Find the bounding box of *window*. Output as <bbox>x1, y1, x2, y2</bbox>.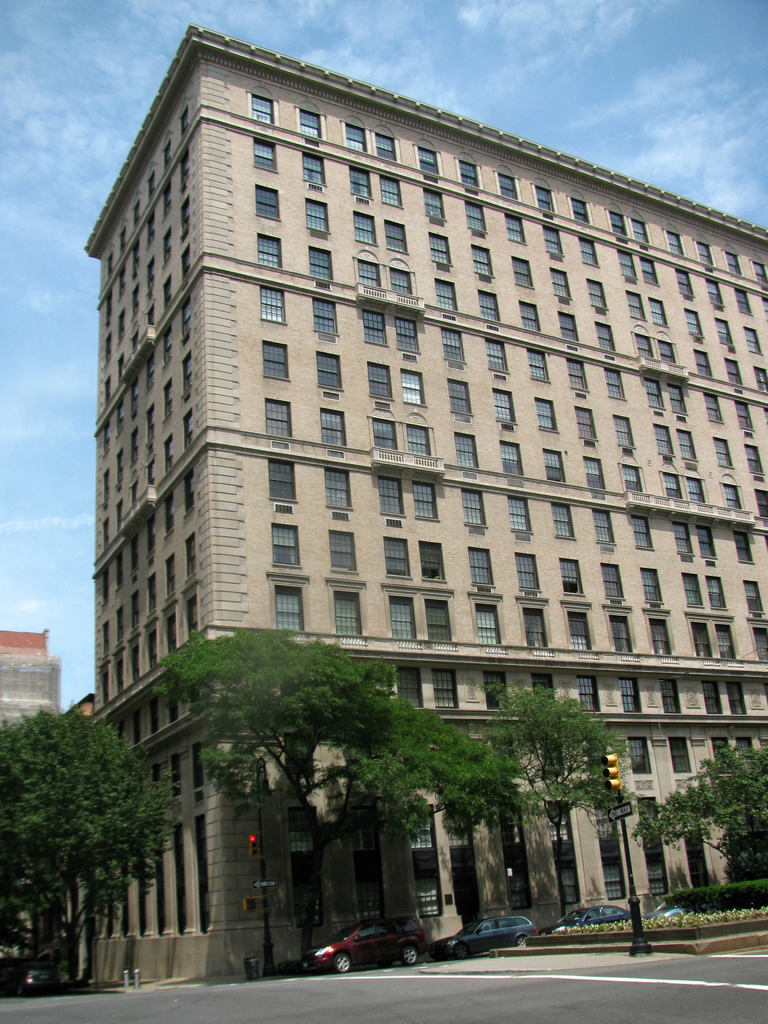
<bbox>735, 288, 751, 314</bbox>.
